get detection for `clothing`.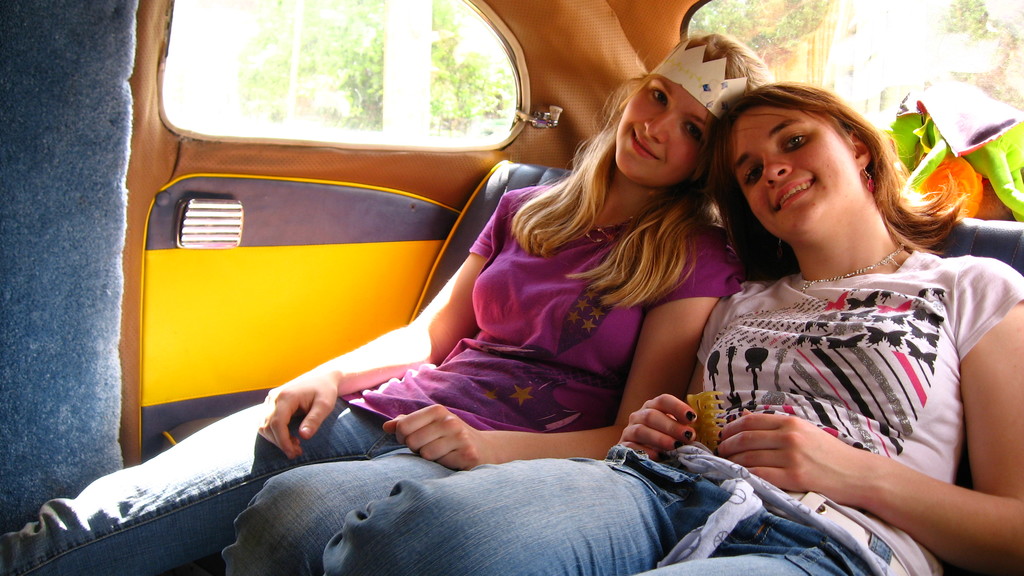
Detection: select_region(341, 187, 748, 420).
